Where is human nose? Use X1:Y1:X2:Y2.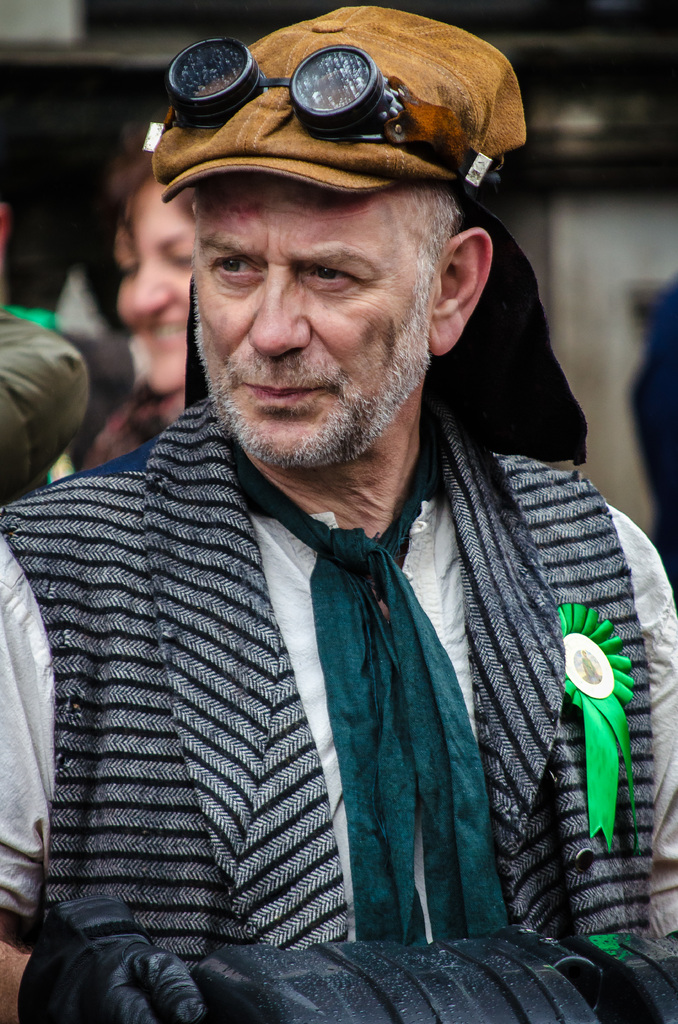
243:269:312:355.
